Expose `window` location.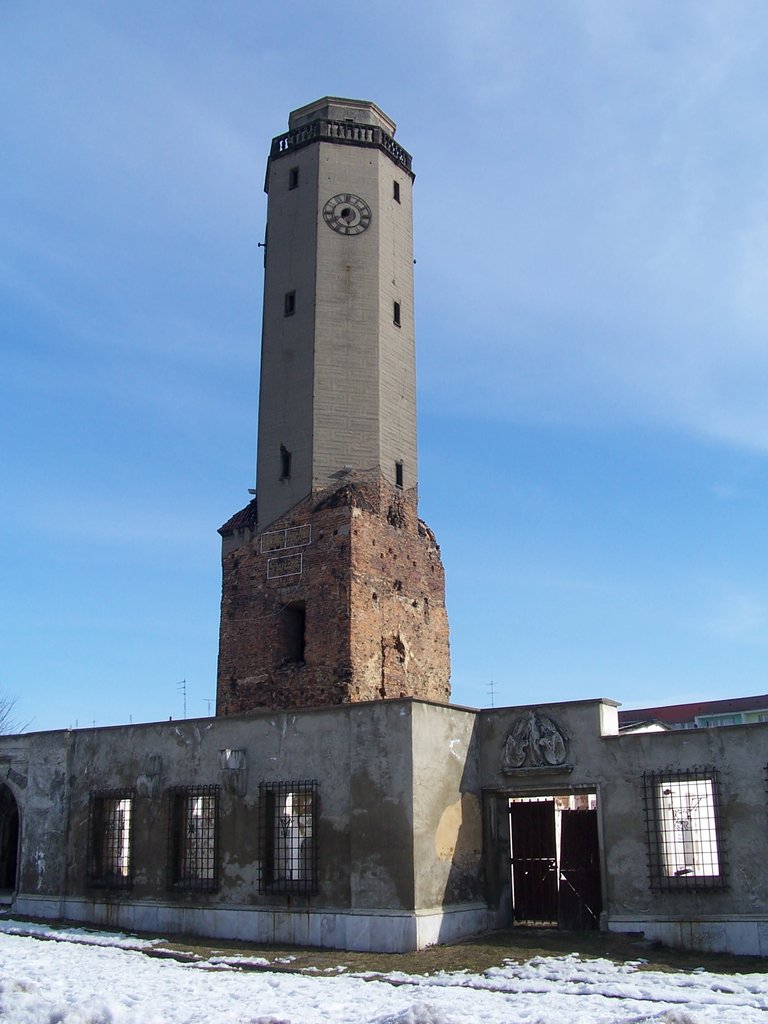
Exposed at [left=270, top=774, right=326, bottom=906].
